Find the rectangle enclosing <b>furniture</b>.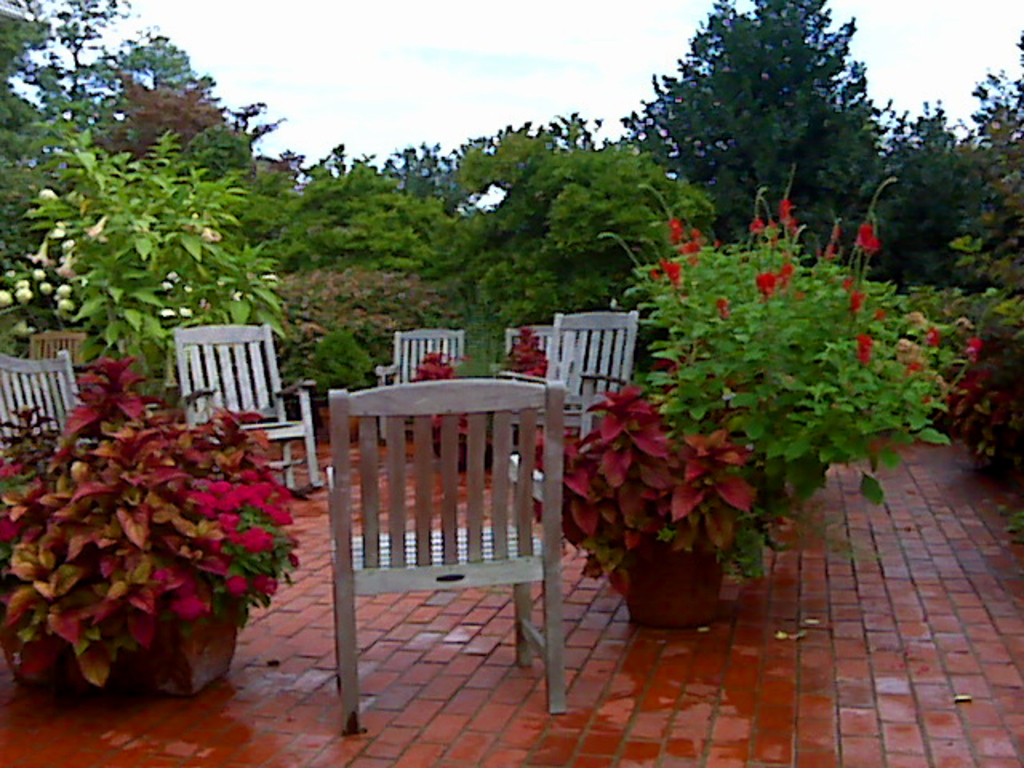
{"left": 490, "top": 322, "right": 574, "bottom": 451}.
